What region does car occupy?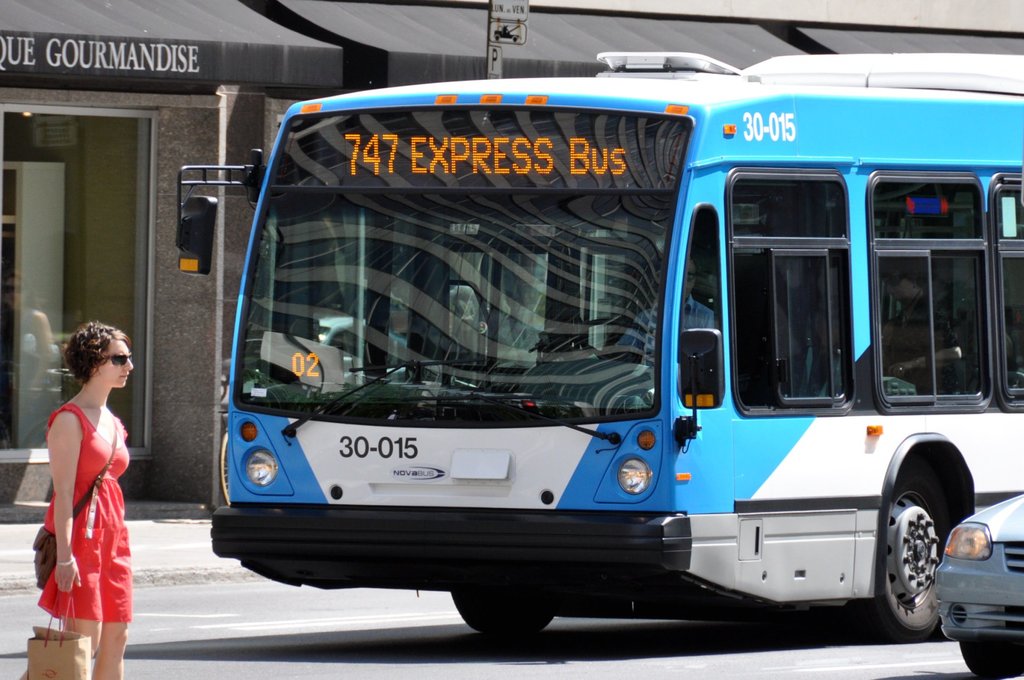
<region>934, 494, 1023, 679</region>.
